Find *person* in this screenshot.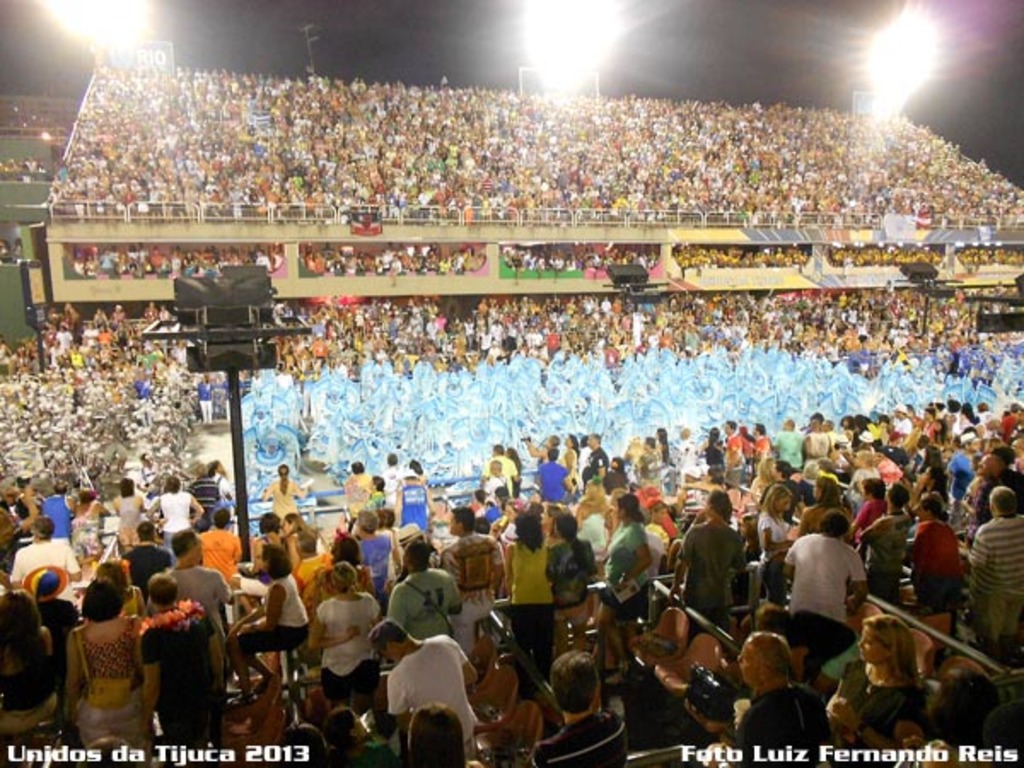
The bounding box for *person* is [853, 483, 918, 606].
